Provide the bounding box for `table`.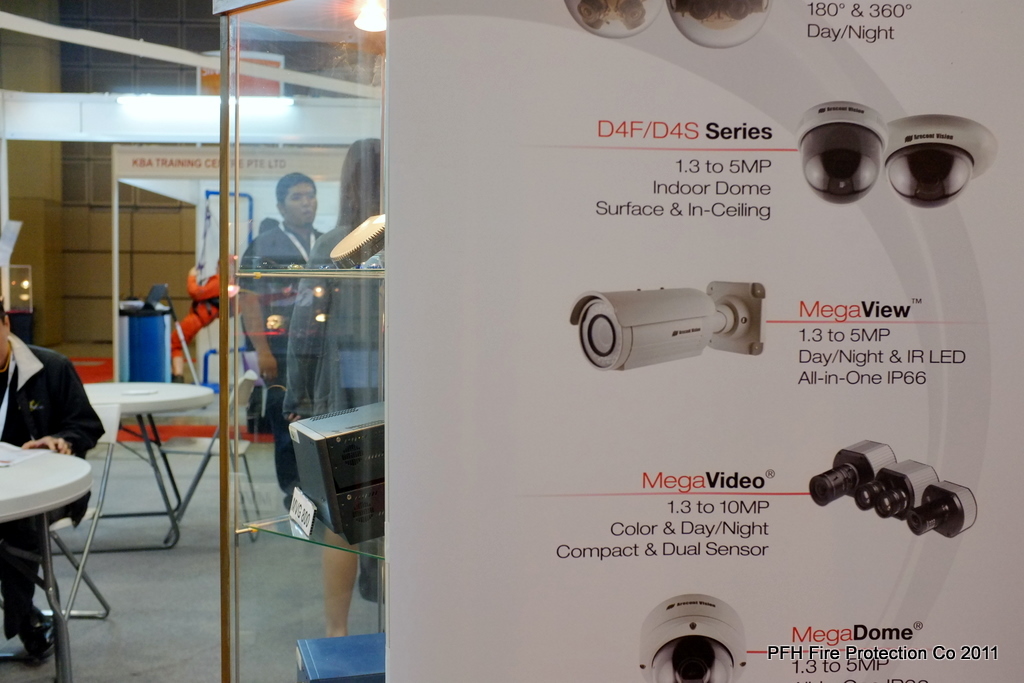
{"x1": 0, "y1": 421, "x2": 112, "y2": 649}.
